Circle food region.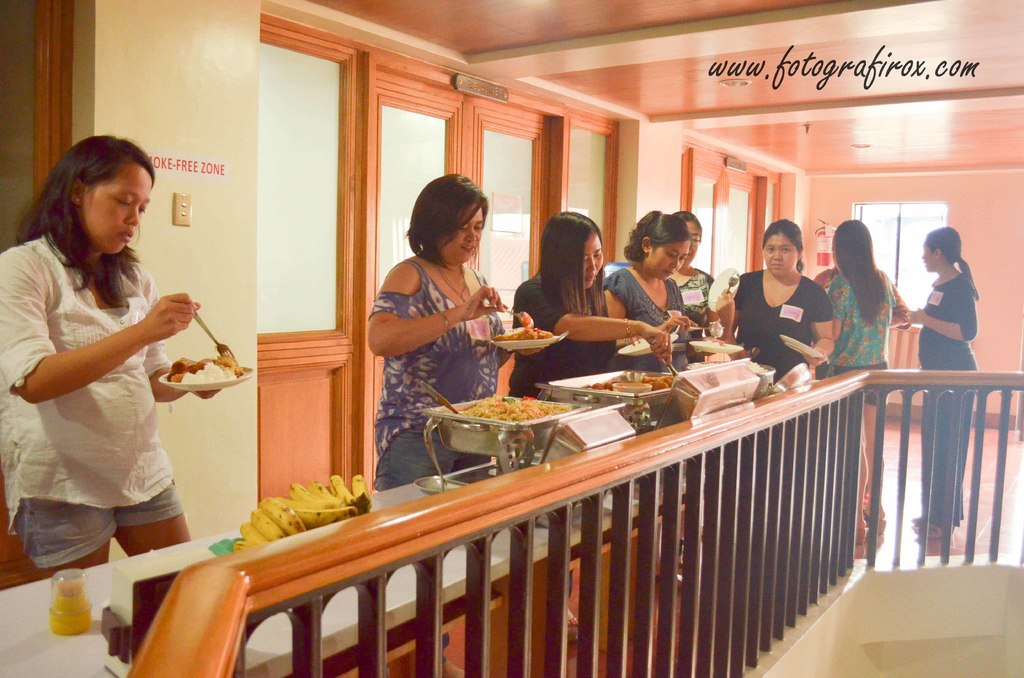
Region: bbox=(440, 396, 561, 445).
